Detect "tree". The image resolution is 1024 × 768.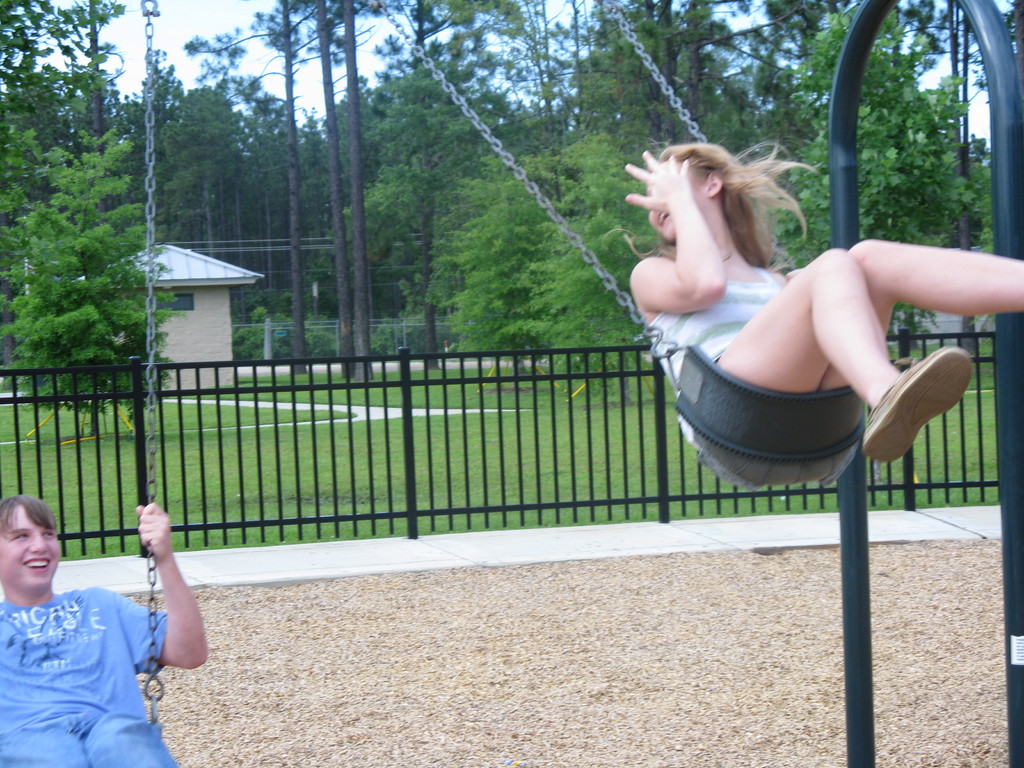
box=[102, 71, 119, 120].
